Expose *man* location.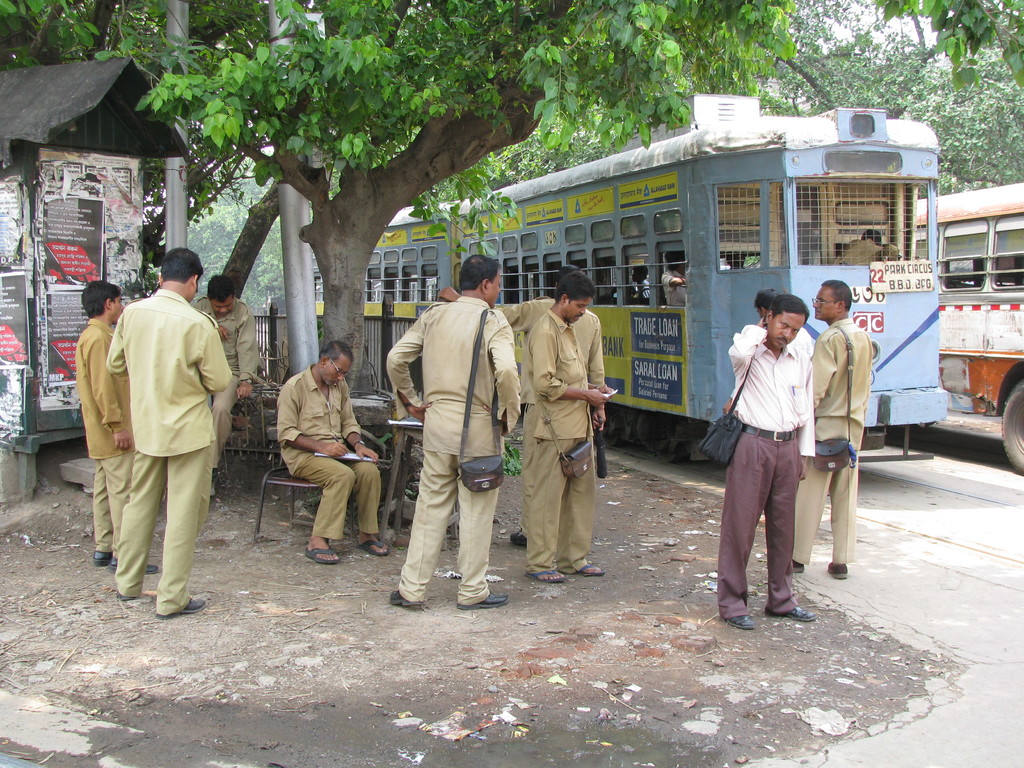
Exposed at 100, 243, 244, 627.
